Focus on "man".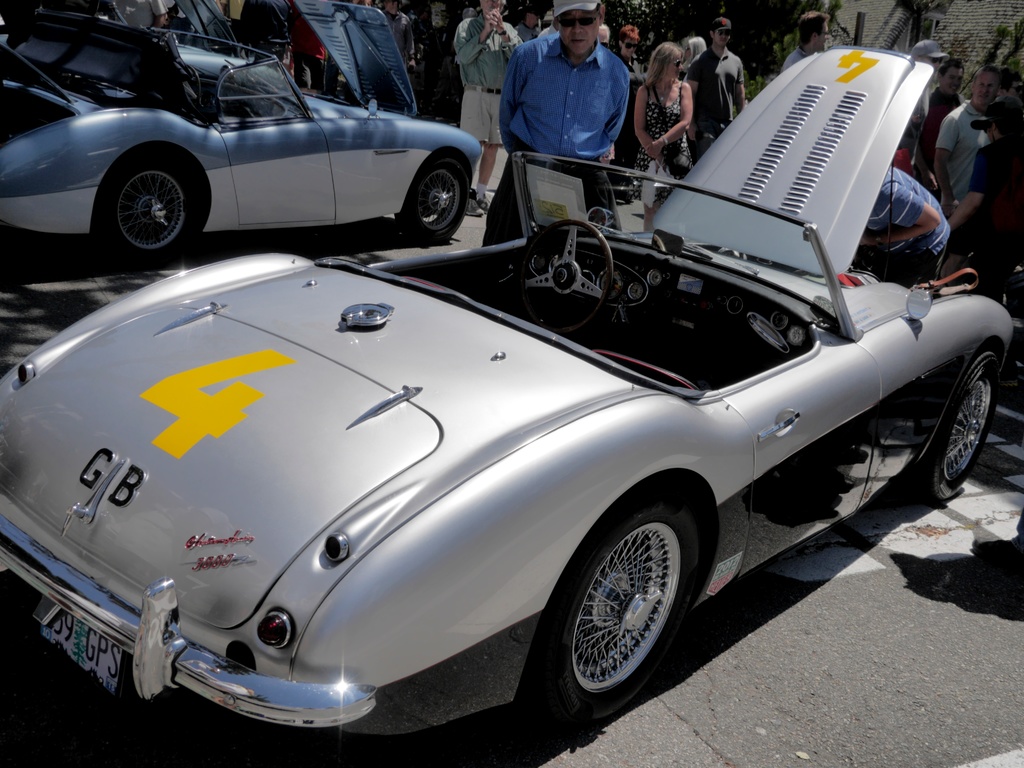
Focused at [507, 3, 547, 50].
